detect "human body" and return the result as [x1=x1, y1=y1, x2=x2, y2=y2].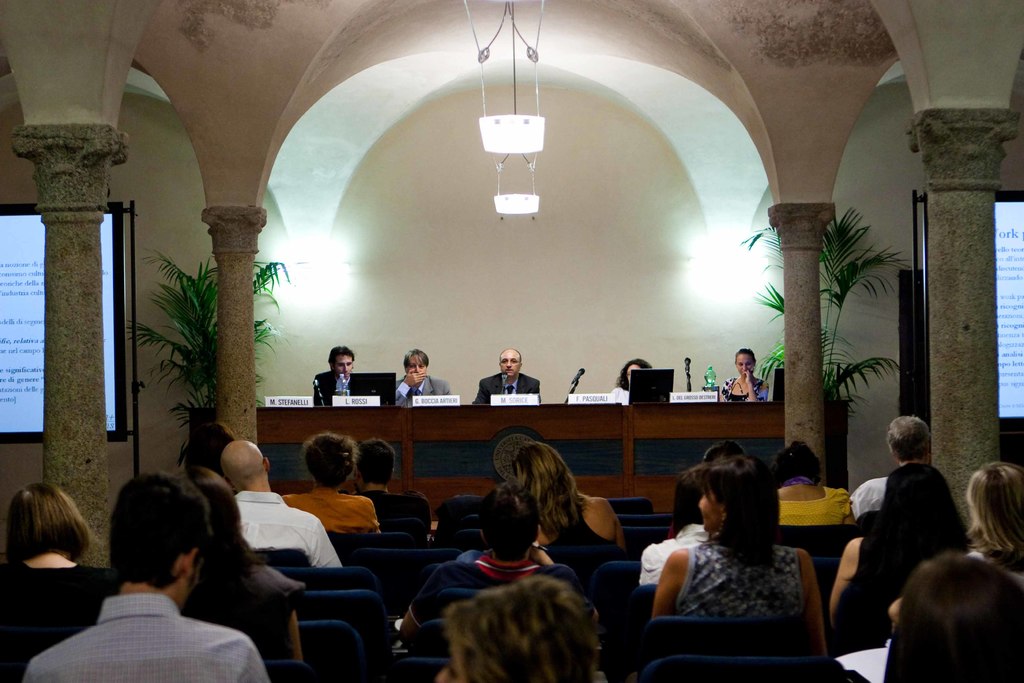
[x1=852, y1=475, x2=884, y2=519].
